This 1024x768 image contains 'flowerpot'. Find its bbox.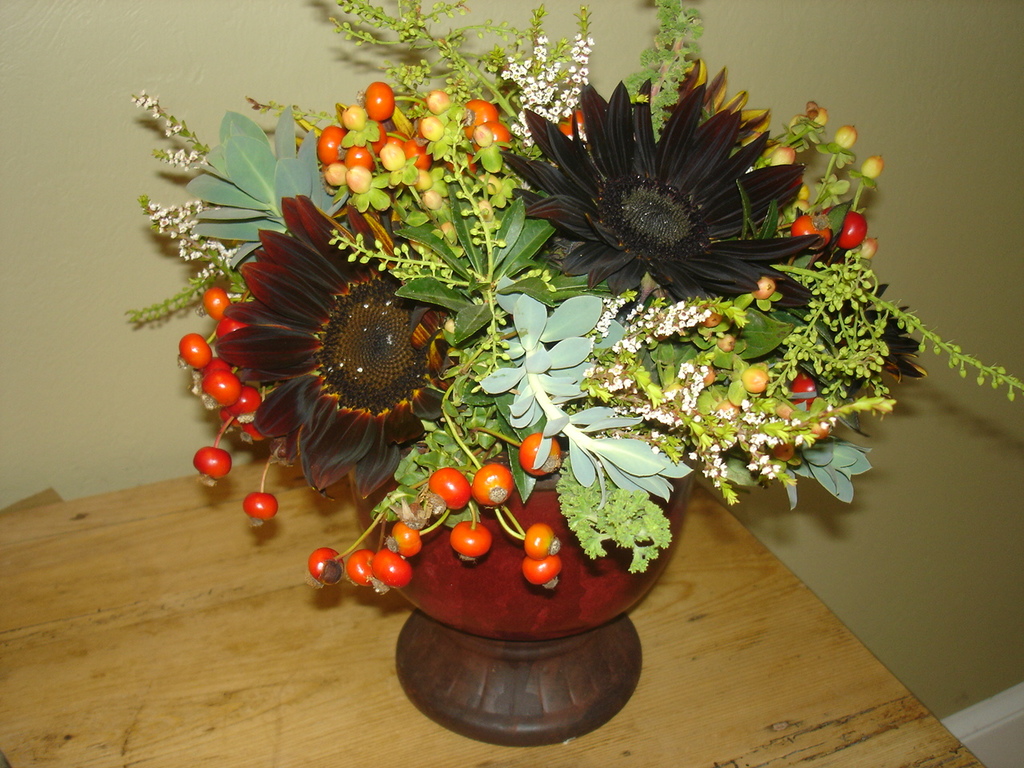
[left=353, top=457, right=683, bottom=722].
